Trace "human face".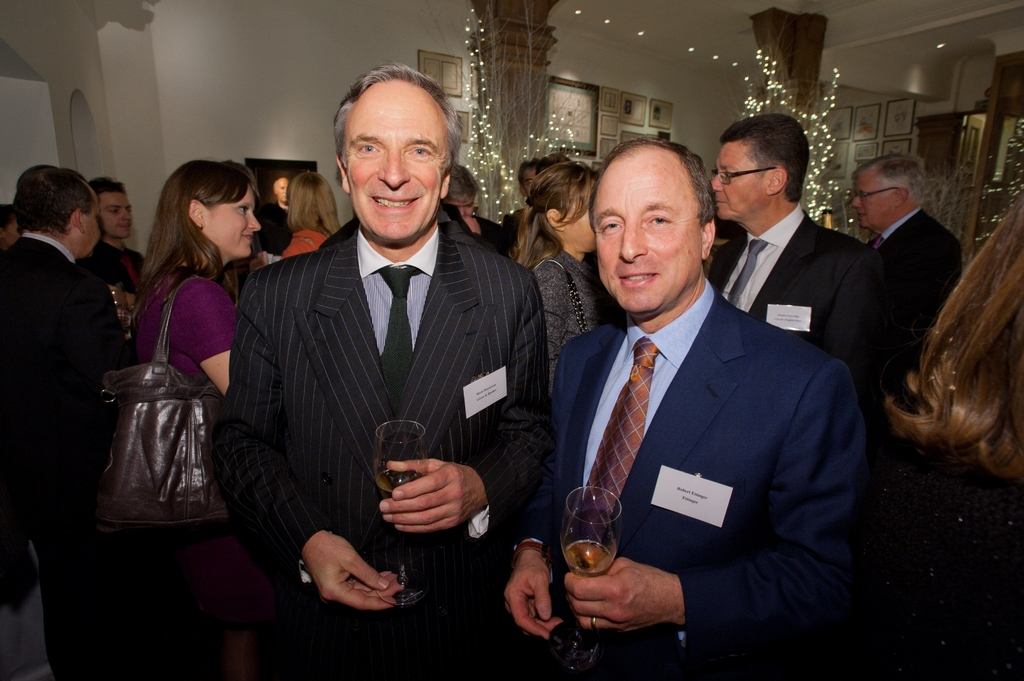
Traced to [199, 179, 261, 255].
